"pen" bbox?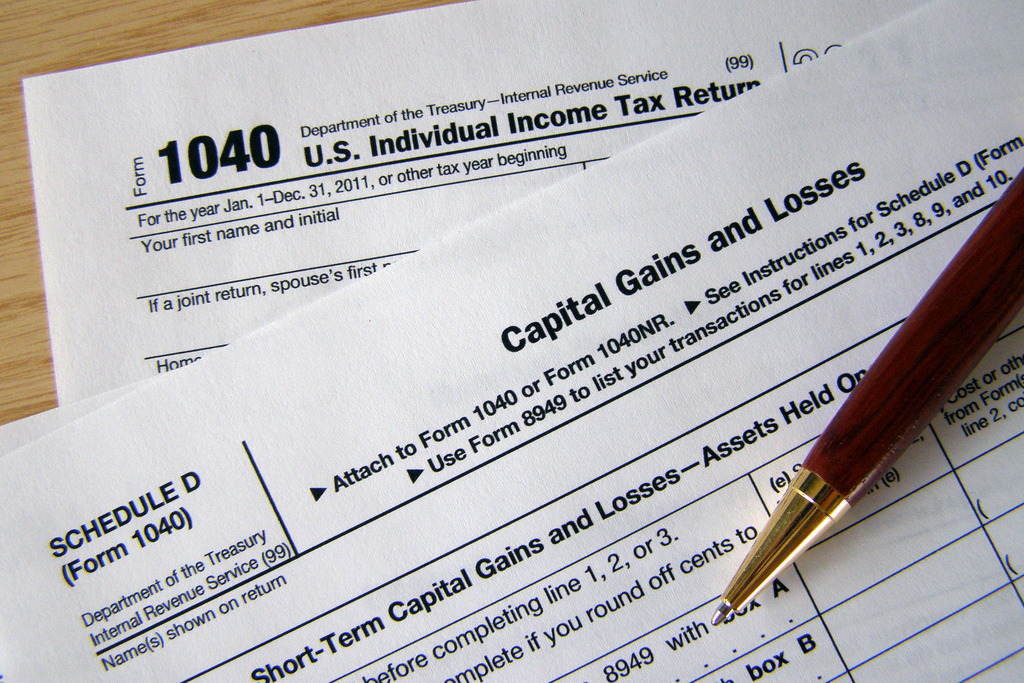
<box>711,163,1023,631</box>
